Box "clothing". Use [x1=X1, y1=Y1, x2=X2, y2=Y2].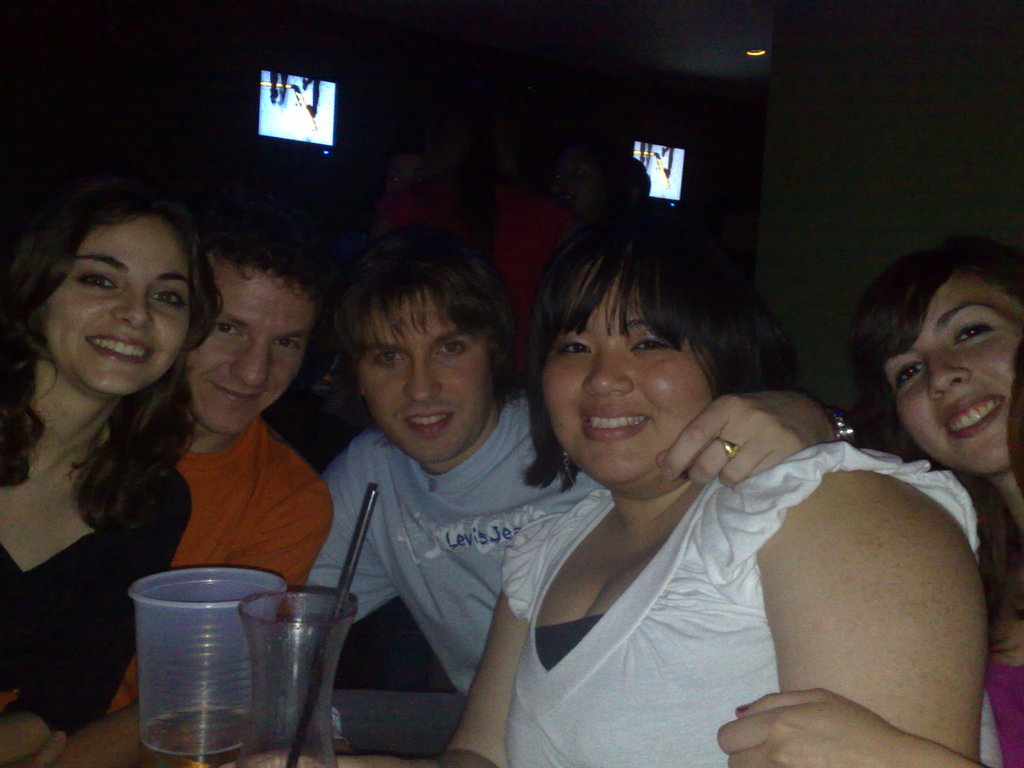
[x1=492, y1=439, x2=982, y2=767].
